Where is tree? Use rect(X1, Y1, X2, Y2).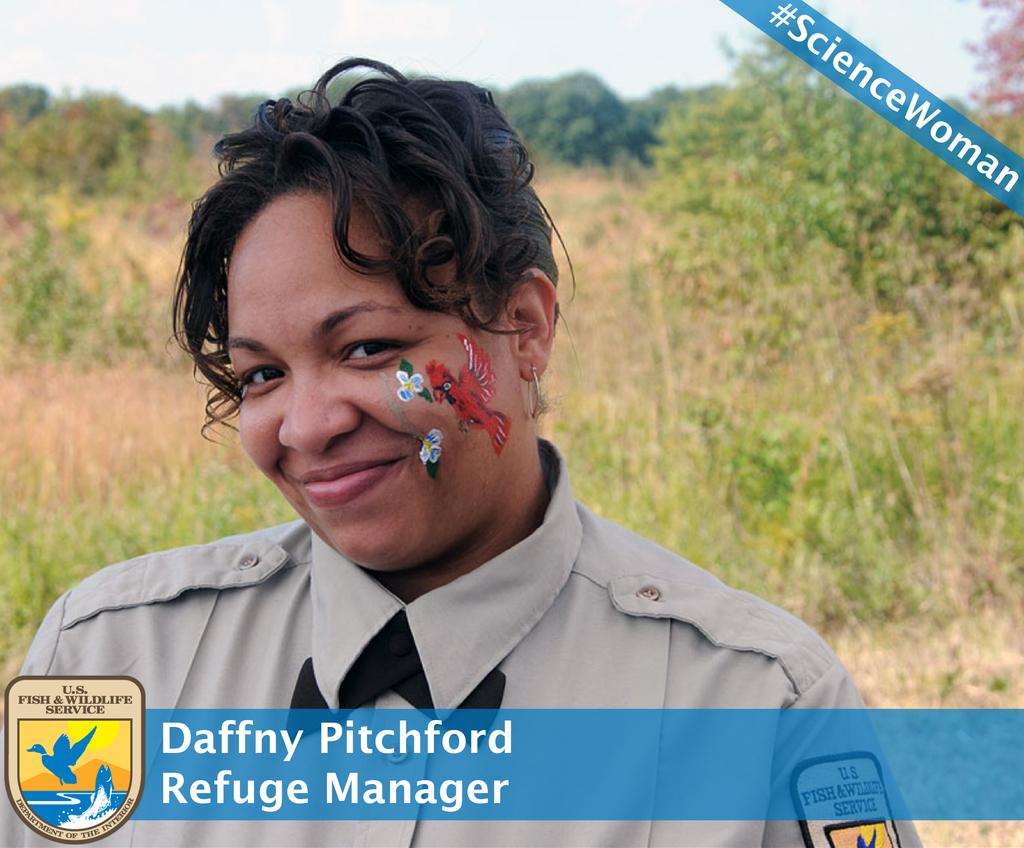
rect(954, 0, 1023, 132).
